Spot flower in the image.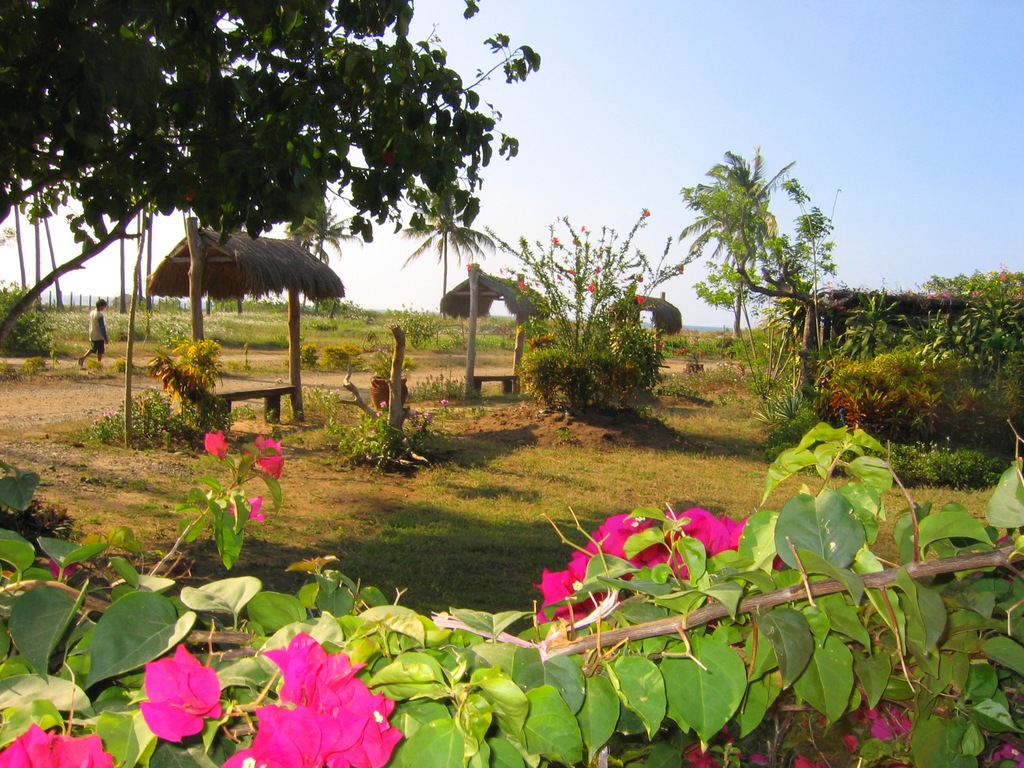
flower found at {"x1": 696, "y1": 351, "x2": 701, "y2": 358}.
